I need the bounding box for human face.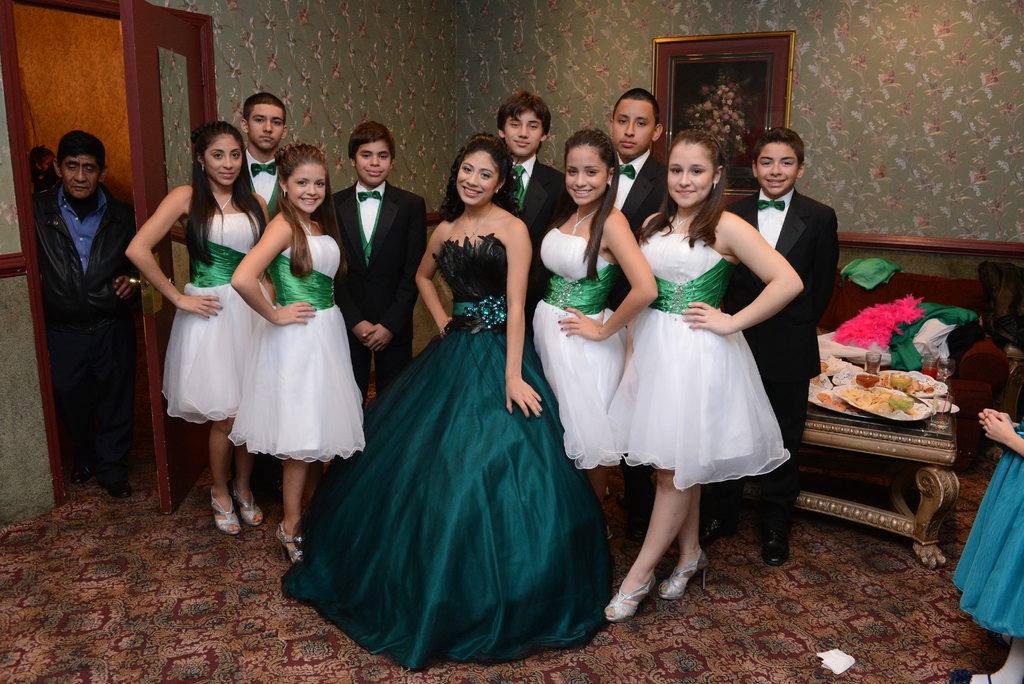
Here it is: rect(285, 164, 325, 211).
